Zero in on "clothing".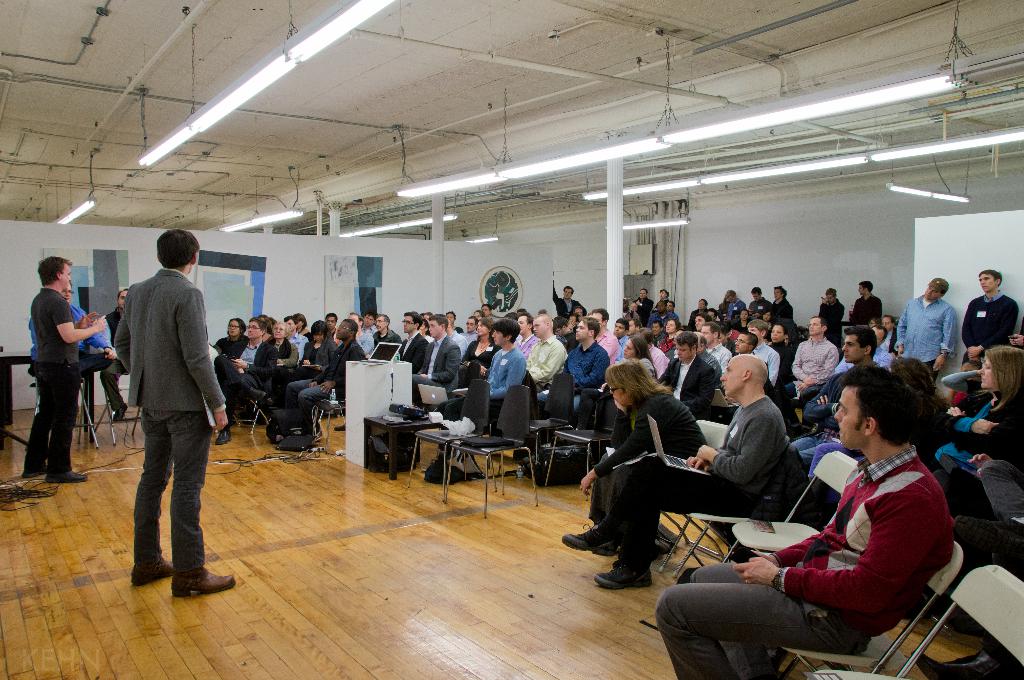
Zeroed in: box(299, 336, 364, 417).
